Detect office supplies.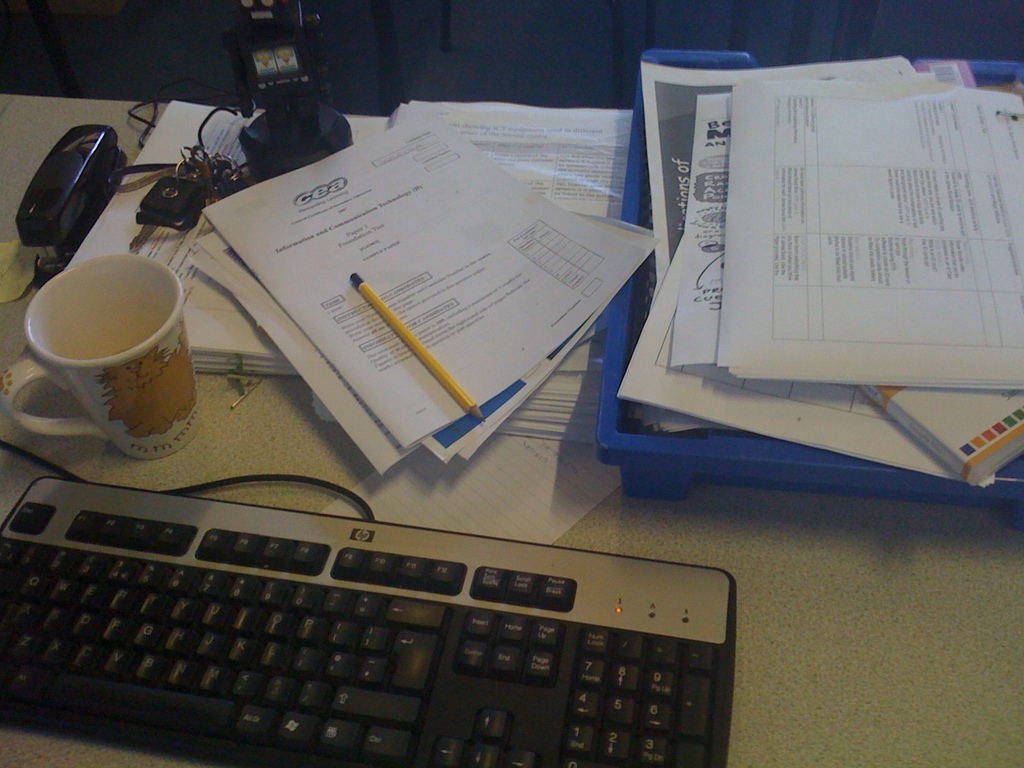
Detected at bbox=[614, 58, 1023, 488].
